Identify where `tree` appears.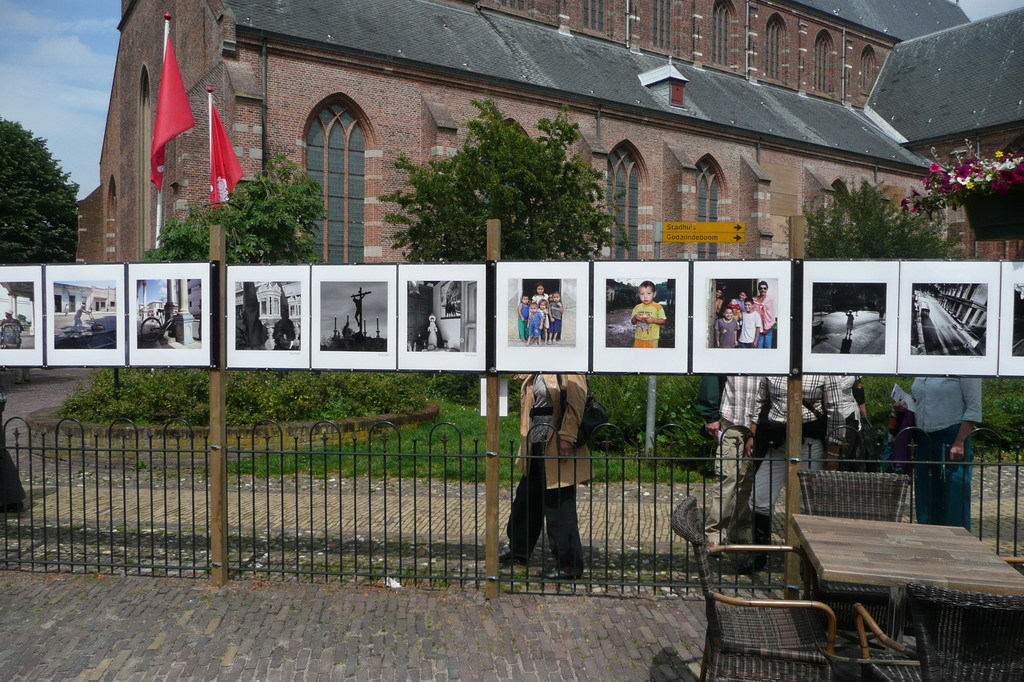
Appears at rect(147, 148, 325, 376).
